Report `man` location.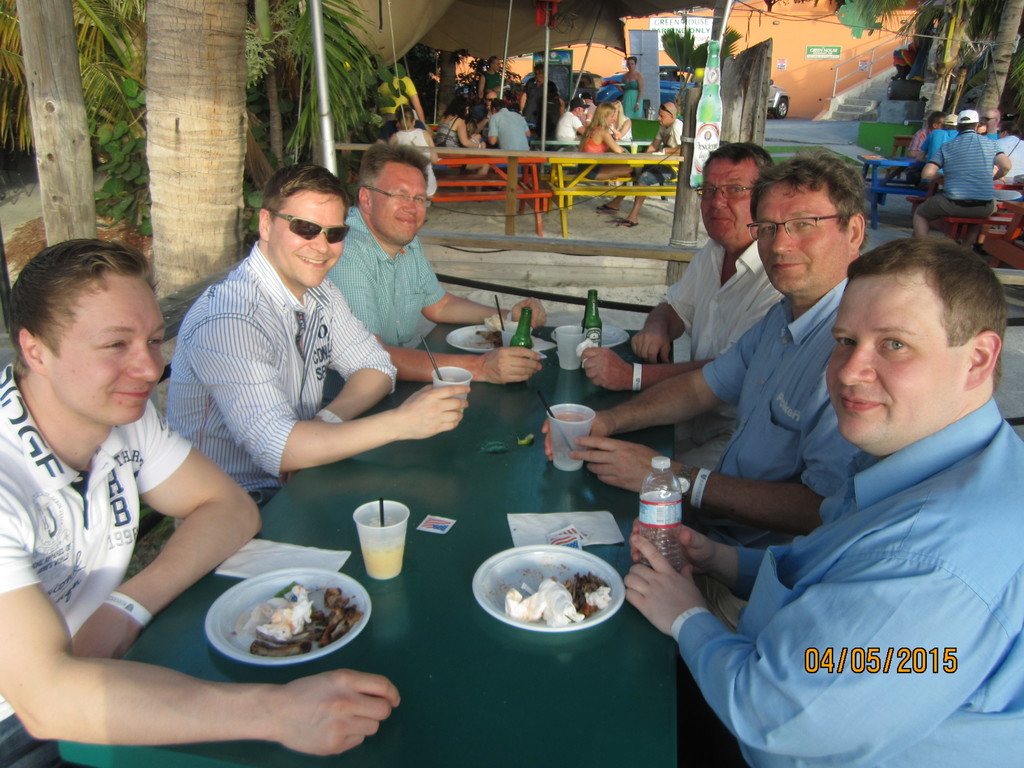
Report: left=991, top=116, right=1023, bottom=194.
